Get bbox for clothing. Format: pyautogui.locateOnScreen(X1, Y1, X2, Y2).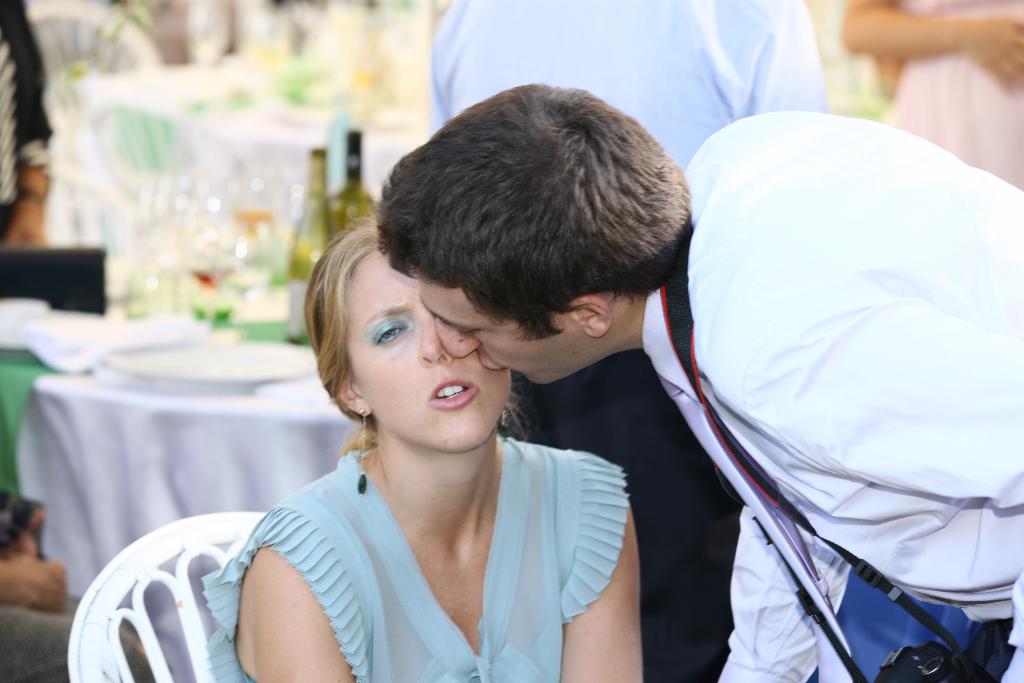
pyautogui.locateOnScreen(899, 0, 1023, 193).
